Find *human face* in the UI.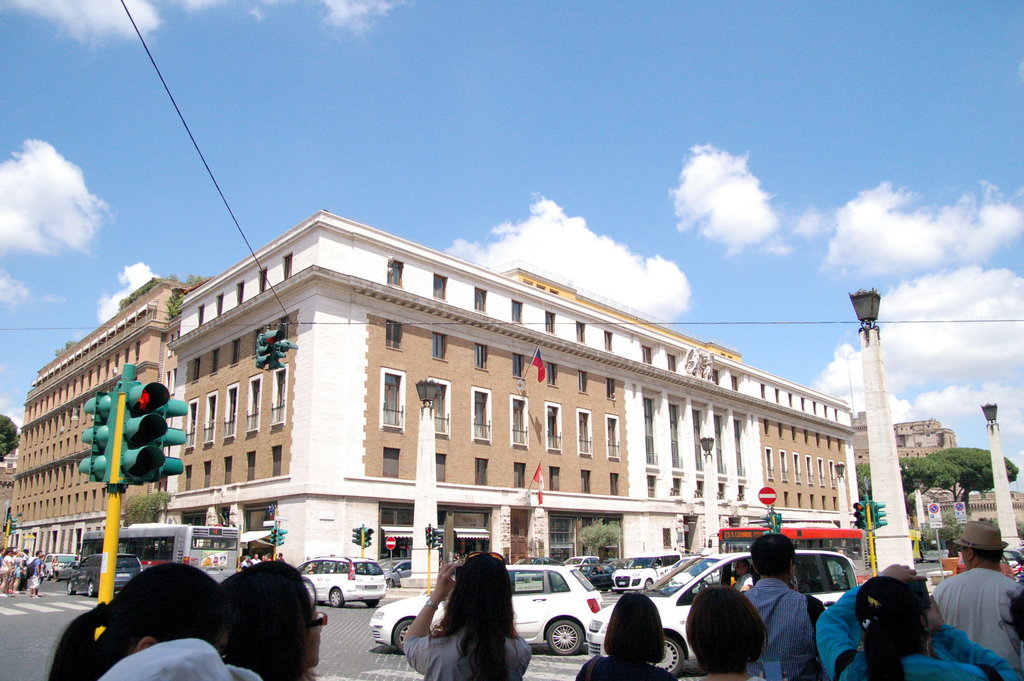
UI element at bbox=(303, 592, 324, 667).
